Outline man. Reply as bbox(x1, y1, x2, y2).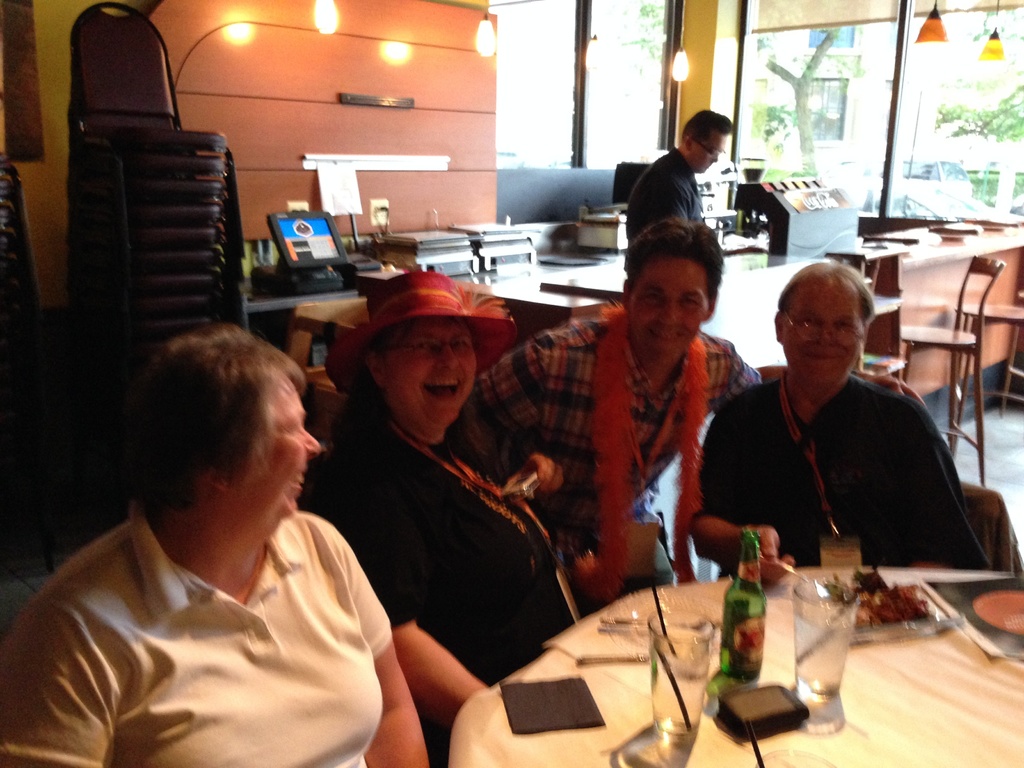
bbox(623, 108, 735, 278).
